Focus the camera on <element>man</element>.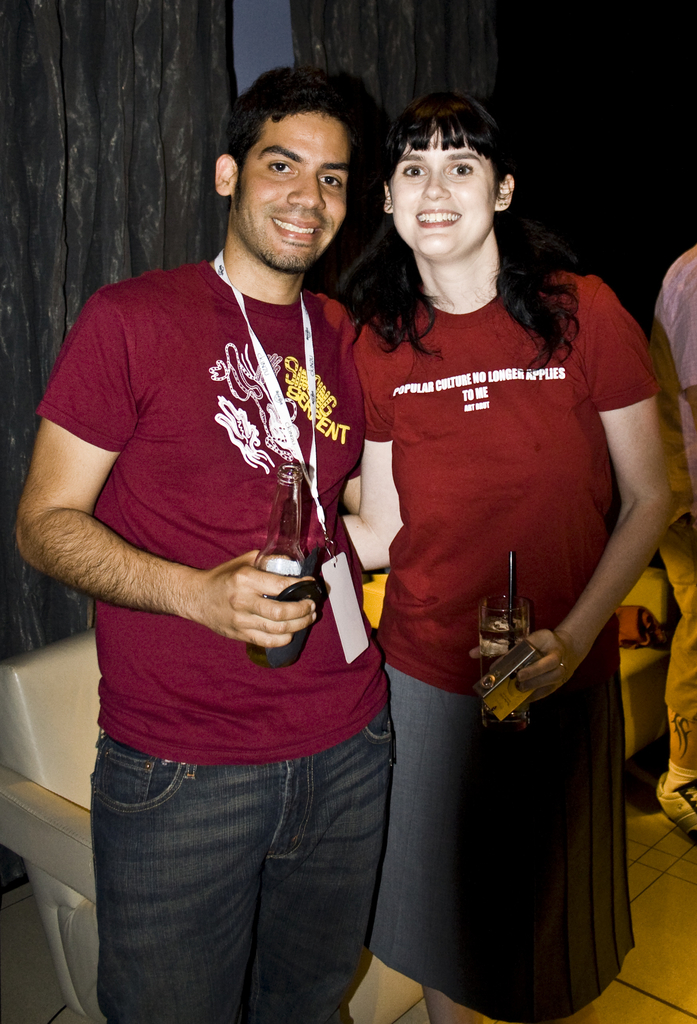
Focus region: (x1=657, y1=236, x2=696, y2=830).
